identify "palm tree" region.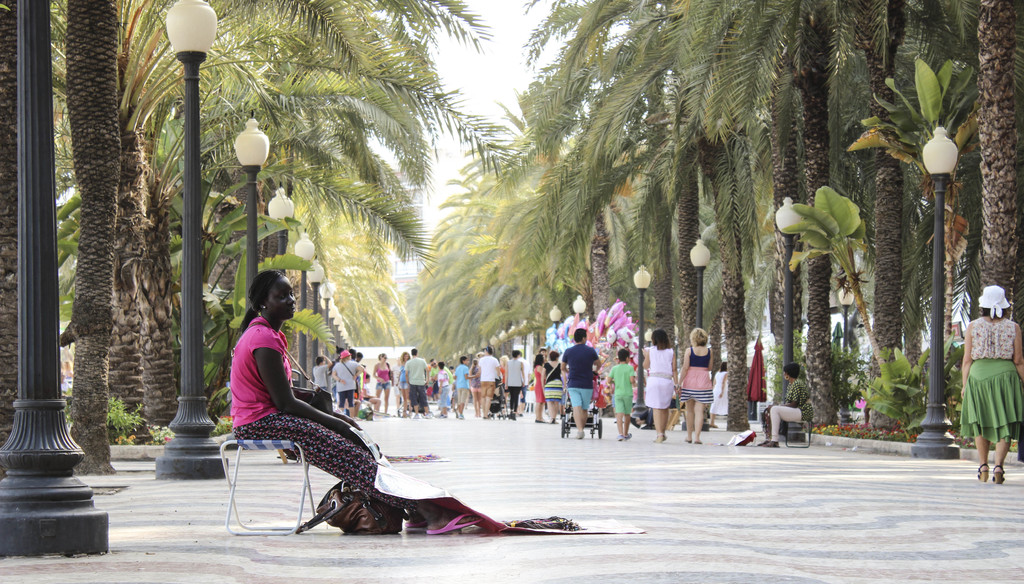
Region: <region>230, 48, 459, 398</region>.
